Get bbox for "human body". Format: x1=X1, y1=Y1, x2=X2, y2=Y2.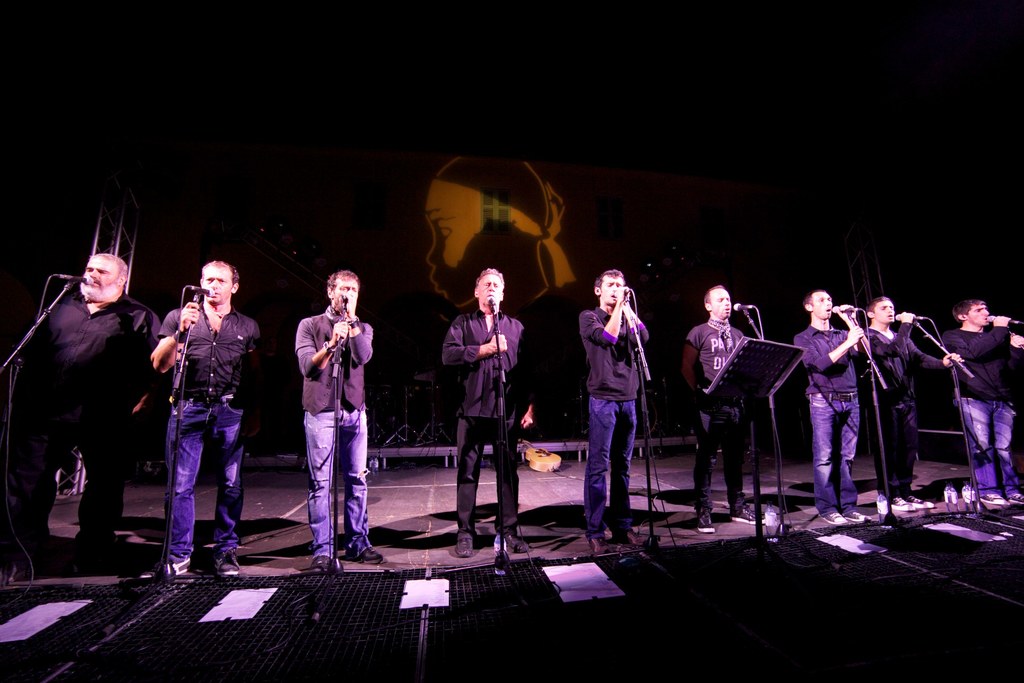
x1=678, y1=316, x2=766, y2=536.
